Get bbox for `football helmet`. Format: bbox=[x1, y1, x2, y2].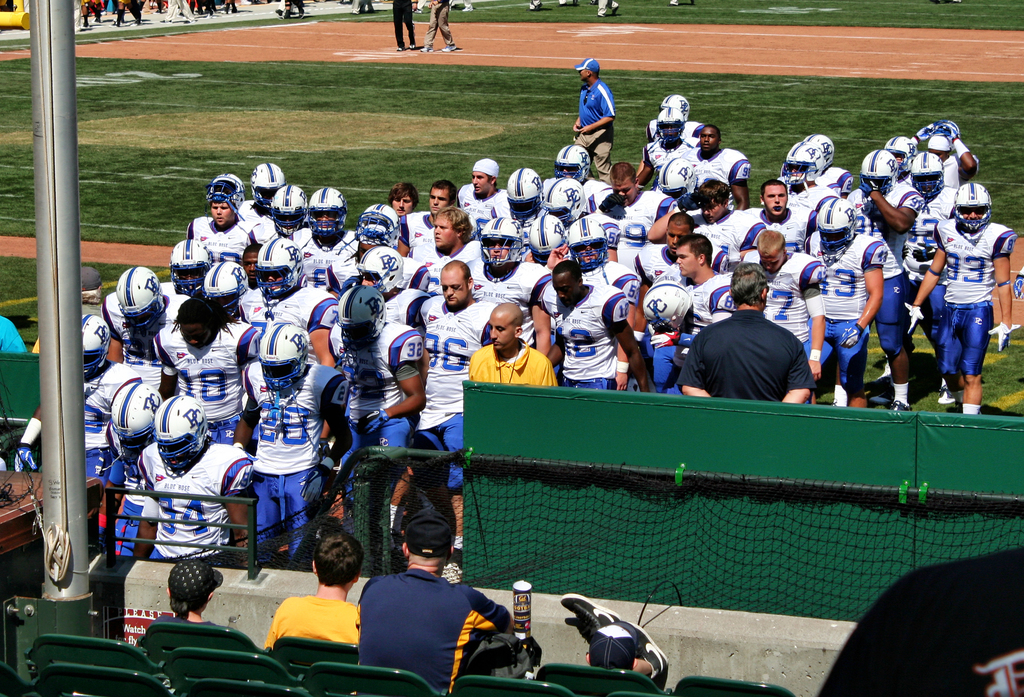
bbox=[337, 284, 388, 351].
